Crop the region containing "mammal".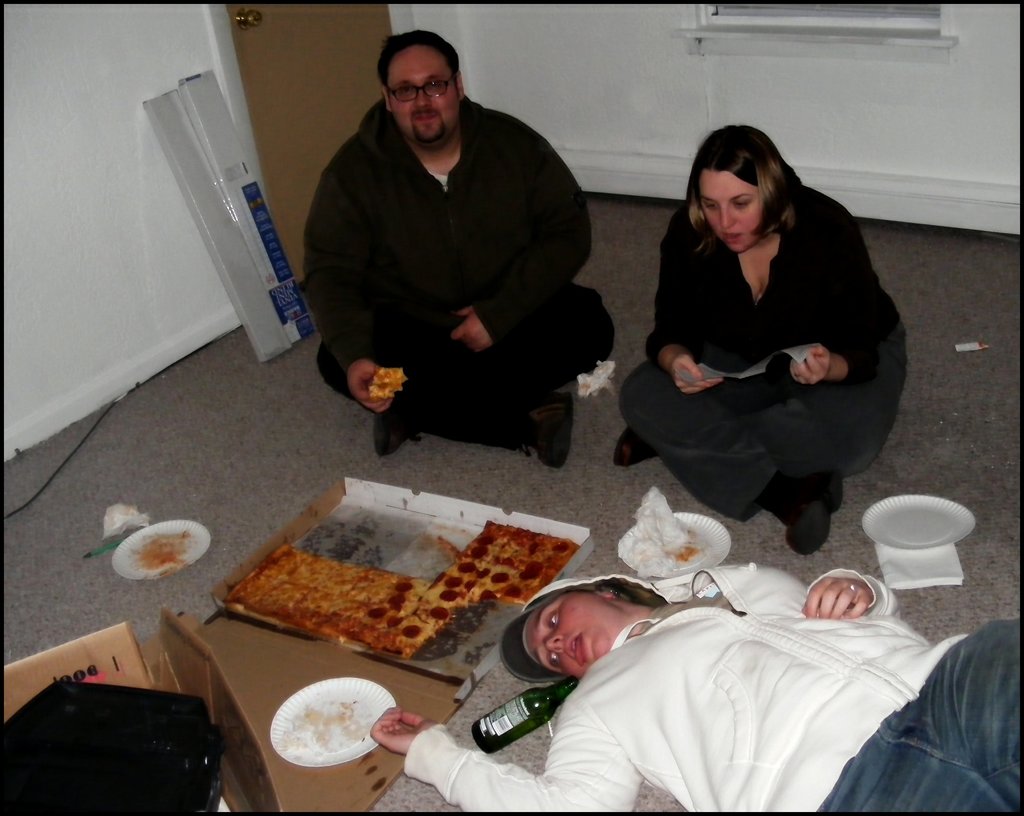
Crop region: (left=624, top=120, right=910, bottom=542).
